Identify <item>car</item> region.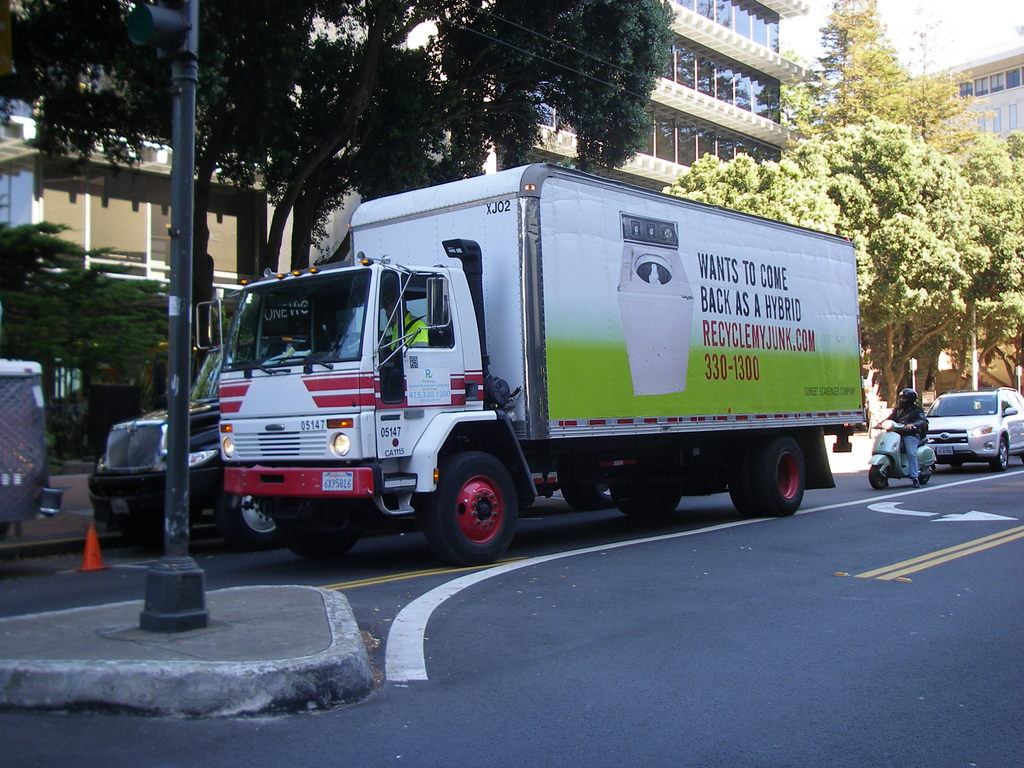
Region: 915/388/1014/487.
